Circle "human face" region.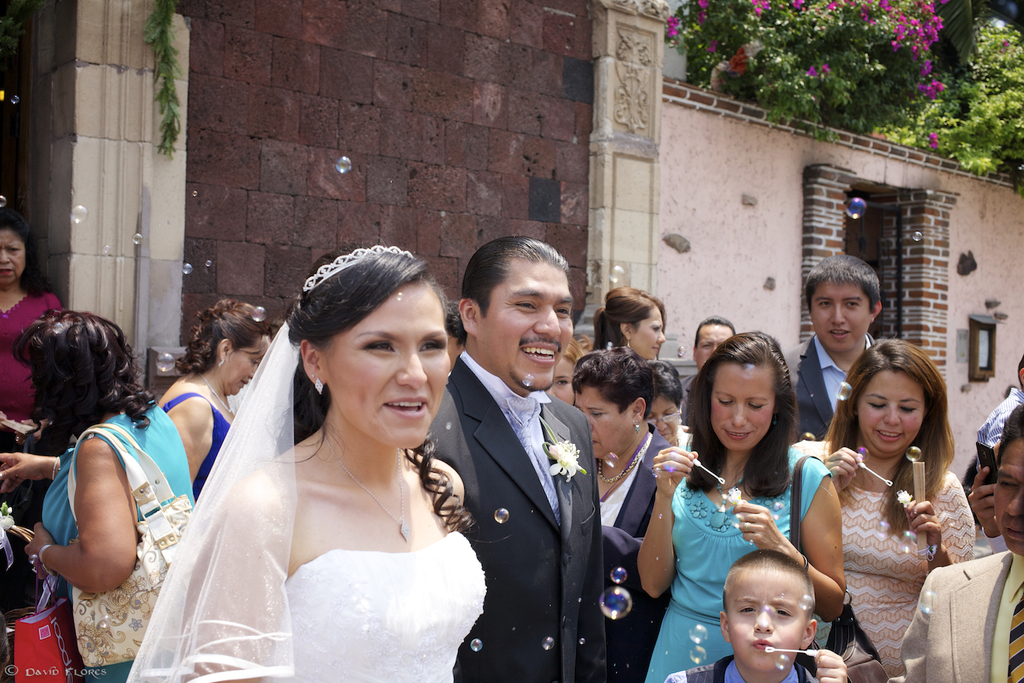
Region: <box>630,306,663,364</box>.
